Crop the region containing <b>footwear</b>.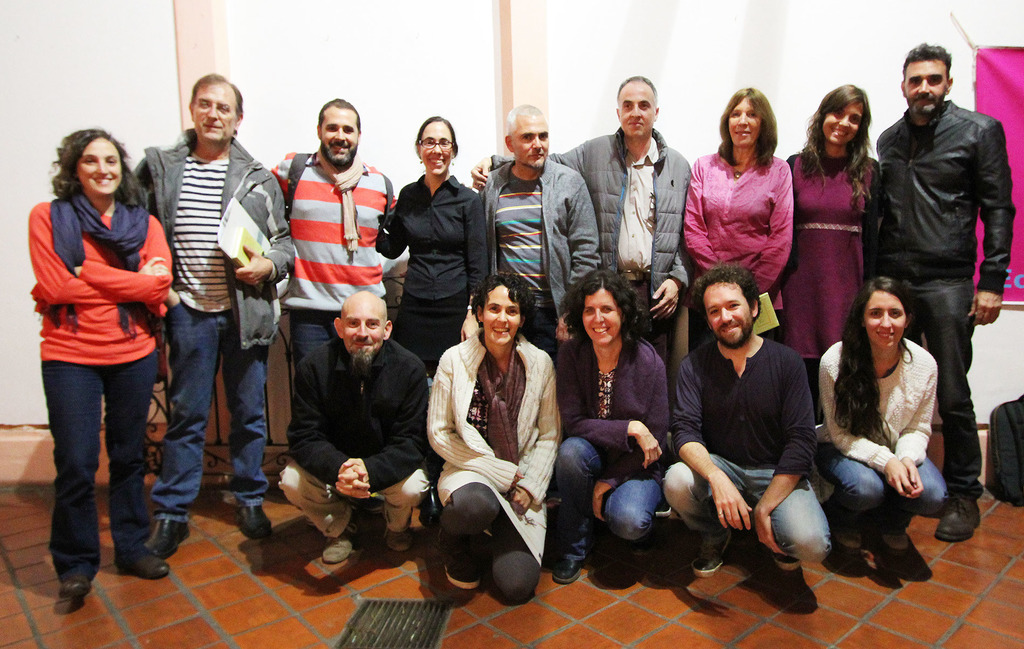
Crop region: 836/532/865/566.
